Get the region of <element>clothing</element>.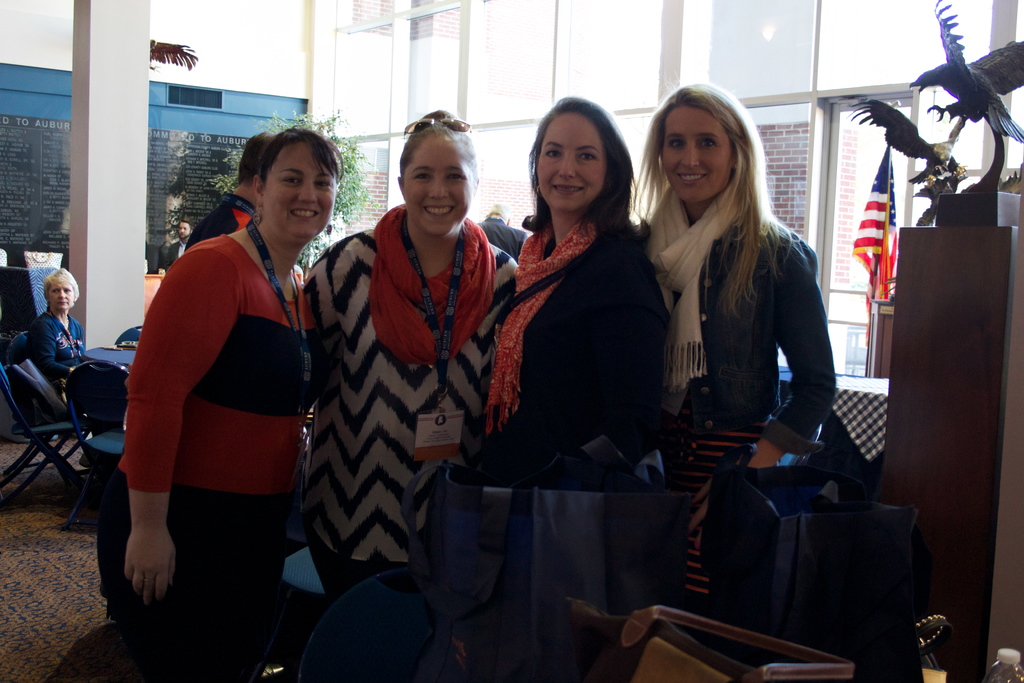
[476,214,528,264].
